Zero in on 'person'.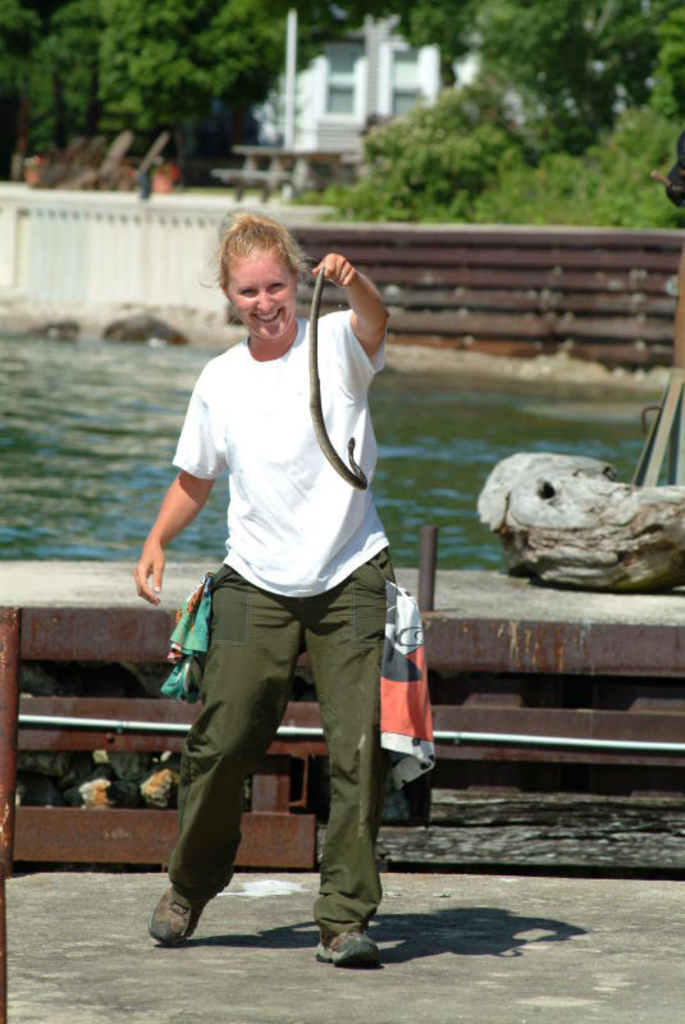
Zeroed in: pyautogui.locateOnScreen(147, 202, 416, 974).
